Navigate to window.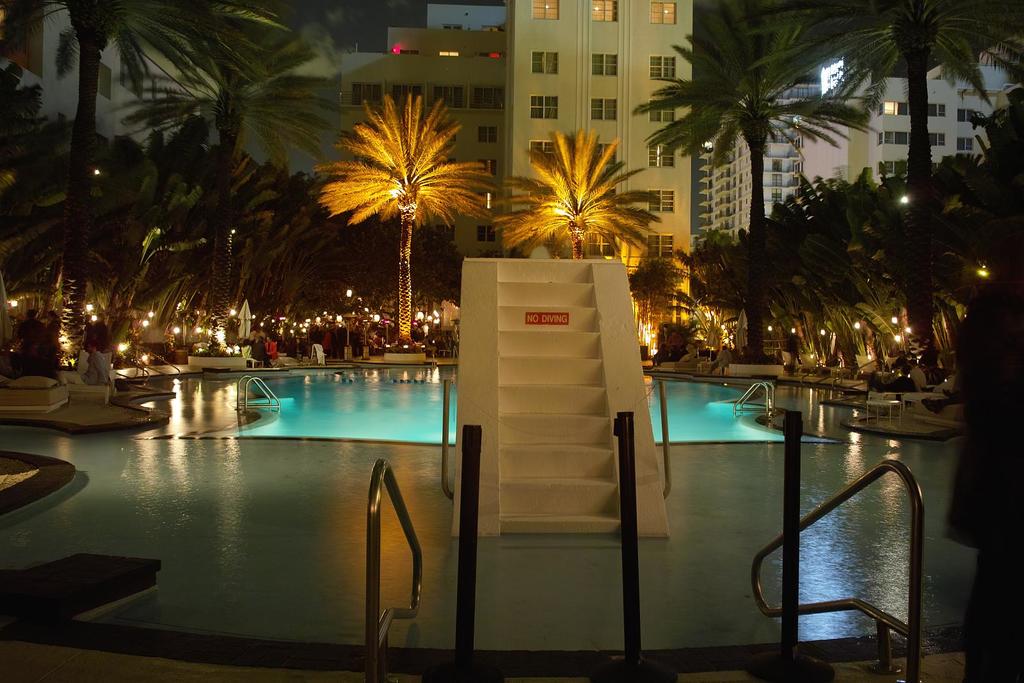
Navigation target: <box>645,236,676,258</box>.
